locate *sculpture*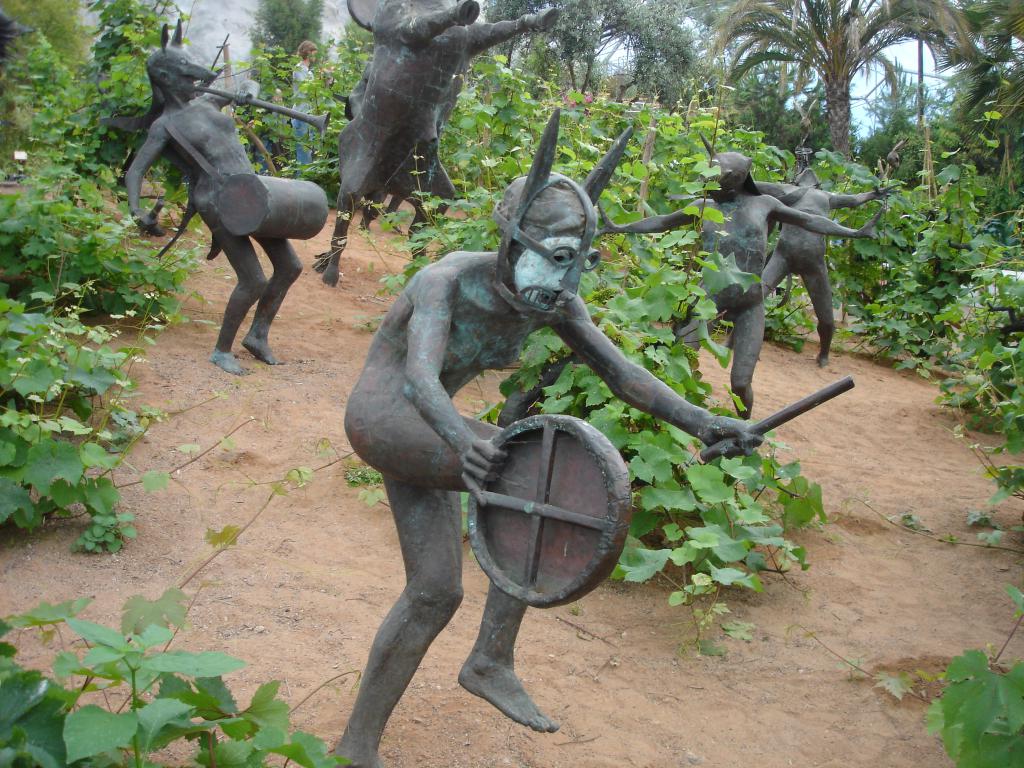
left=297, top=0, right=564, bottom=292
